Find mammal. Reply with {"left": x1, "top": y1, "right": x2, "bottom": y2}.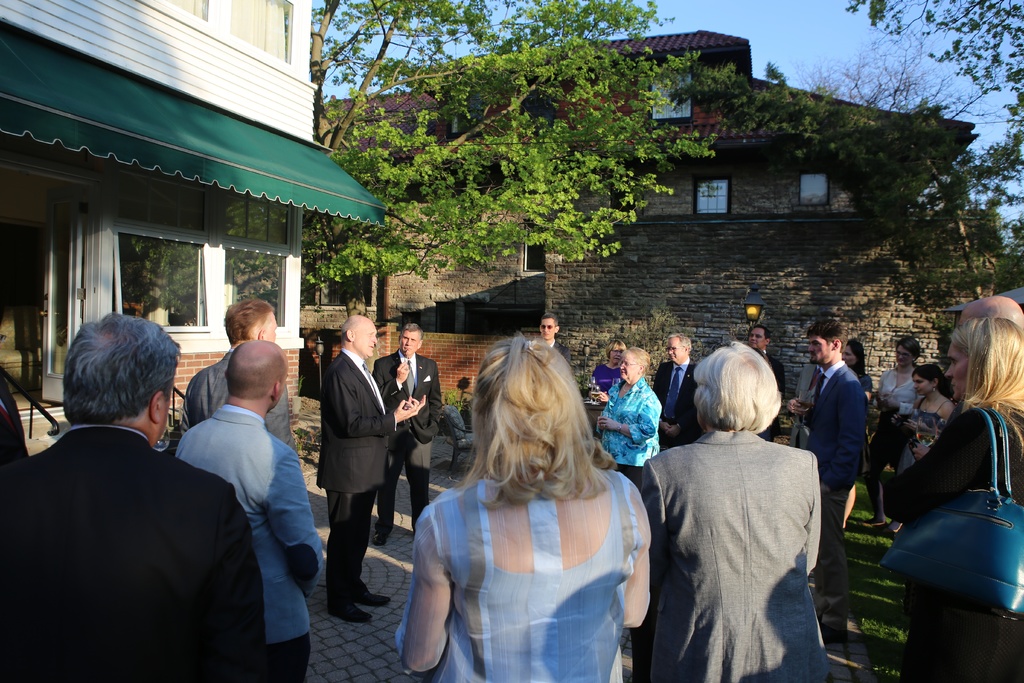
{"left": 878, "top": 313, "right": 1023, "bottom": 682}.
